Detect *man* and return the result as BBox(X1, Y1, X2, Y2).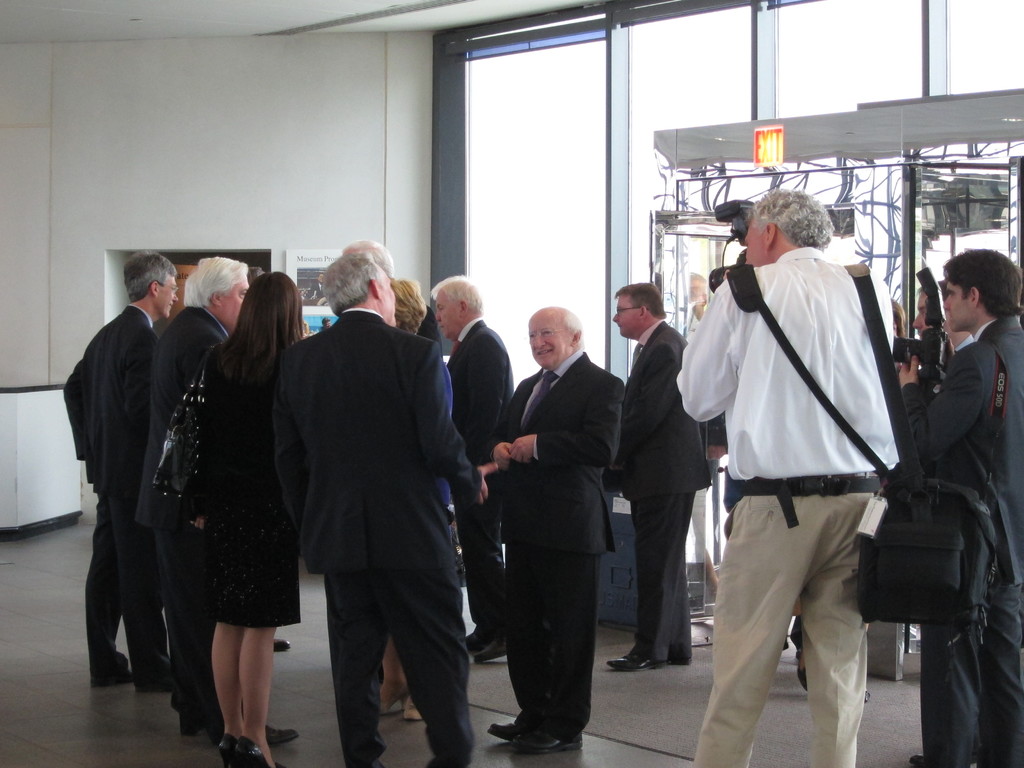
BBox(673, 181, 898, 767).
